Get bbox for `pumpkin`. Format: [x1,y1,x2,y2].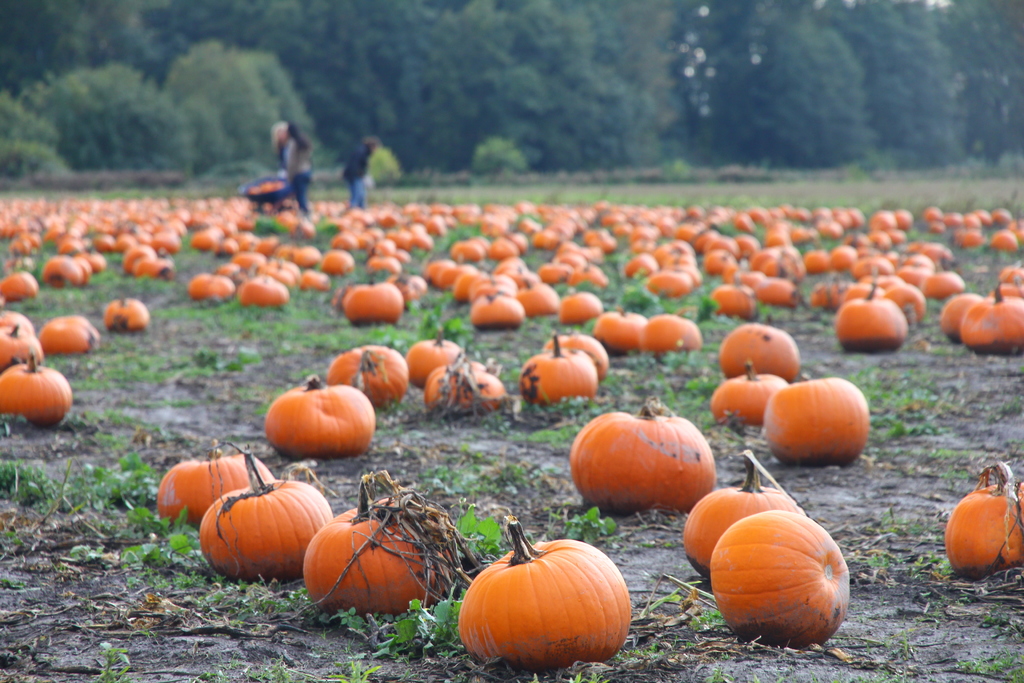
[719,358,792,425].
